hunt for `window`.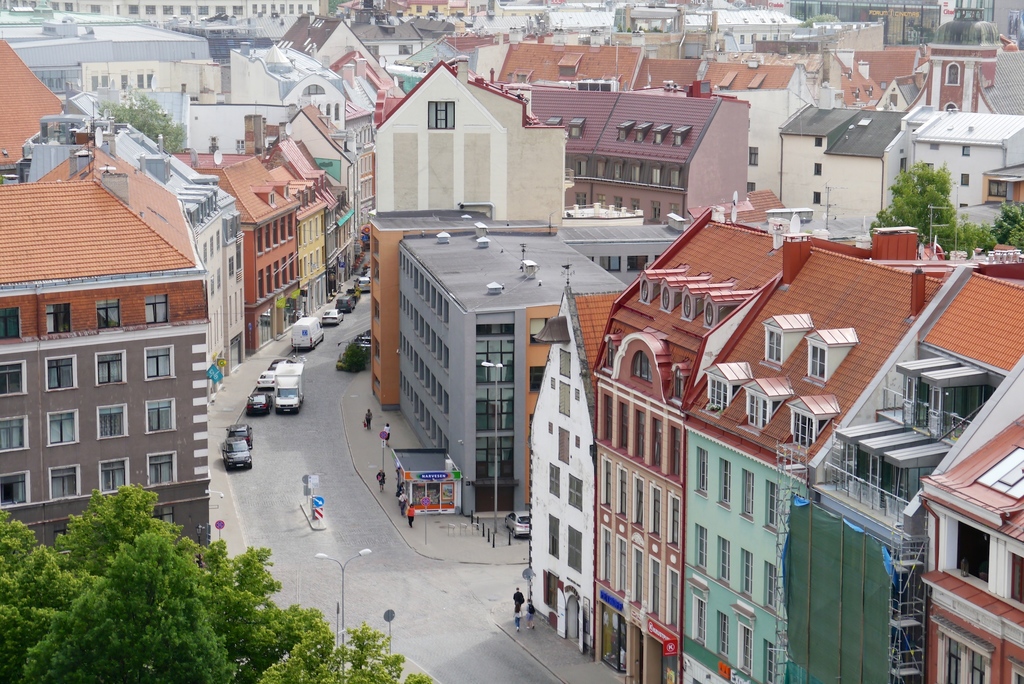
Hunted down at <bbox>551, 380, 569, 419</bbox>.
